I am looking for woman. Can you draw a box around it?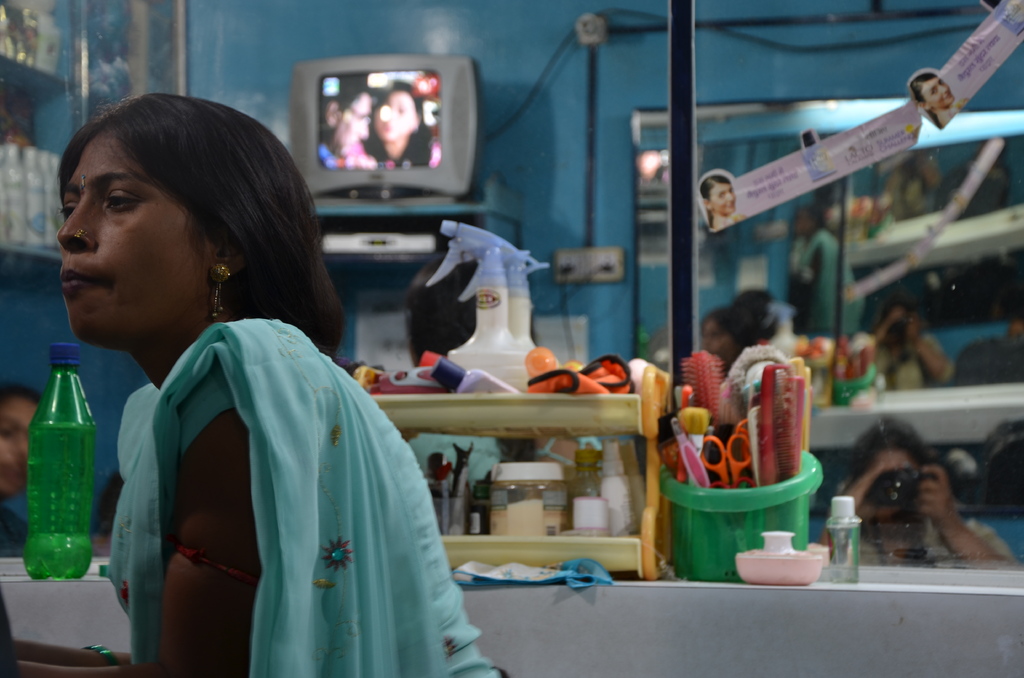
Sure, the bounding box is box(65, 120, 451, 677).
